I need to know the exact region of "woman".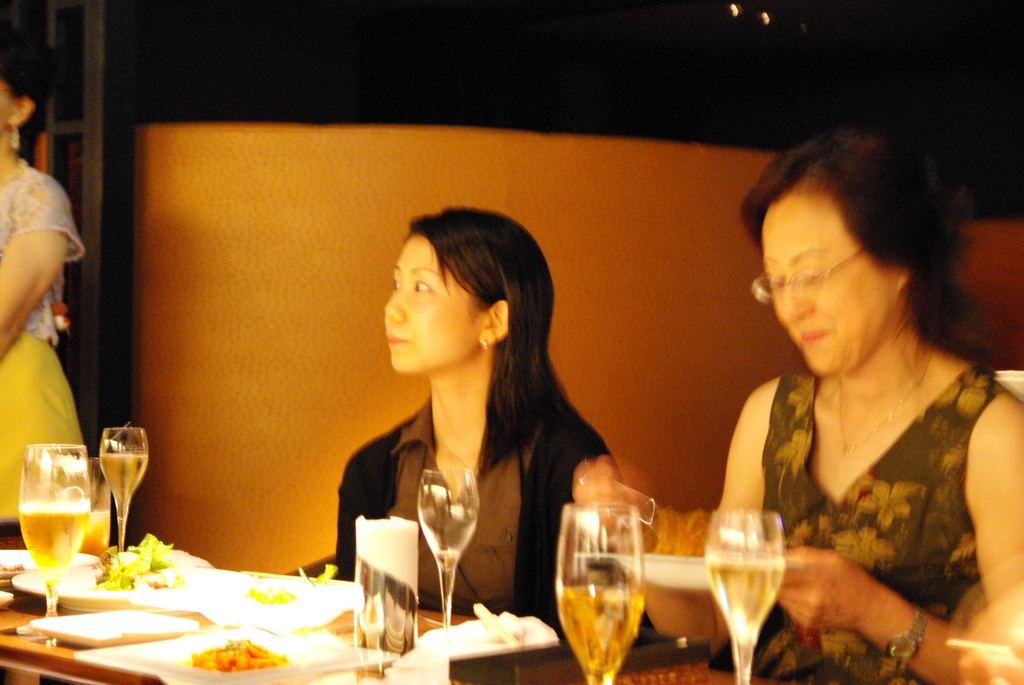
Region: crop(334, 204, 626, 650).
